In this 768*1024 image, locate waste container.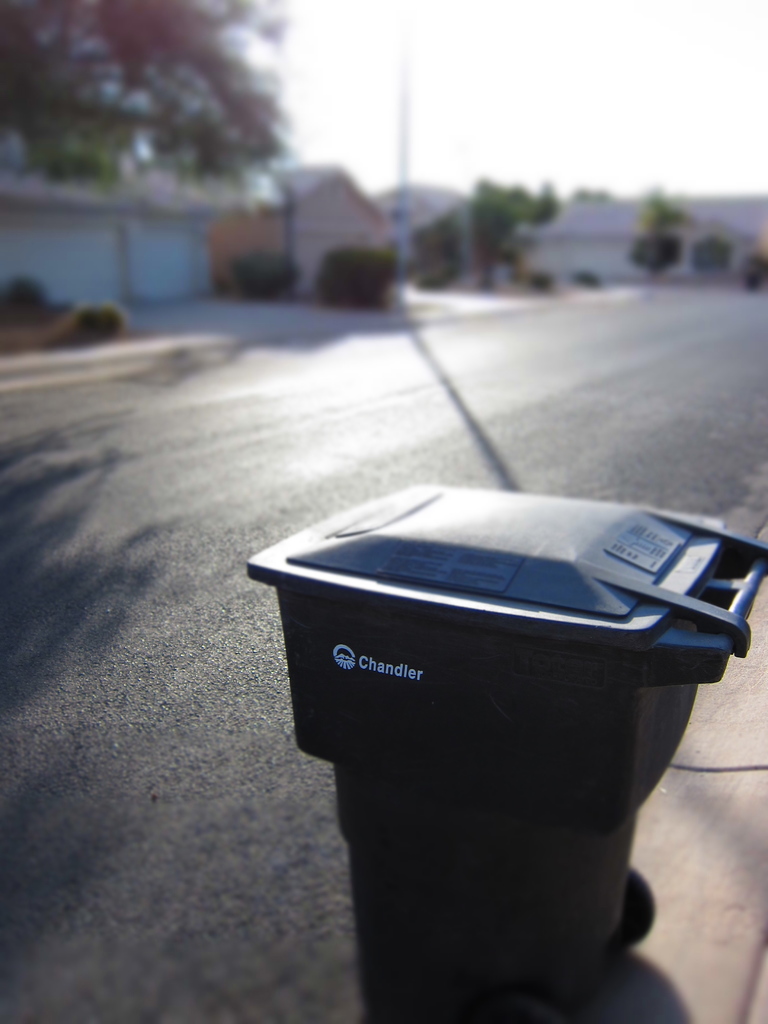
Bounding box: bbox=(265, 496, 749, 993).
